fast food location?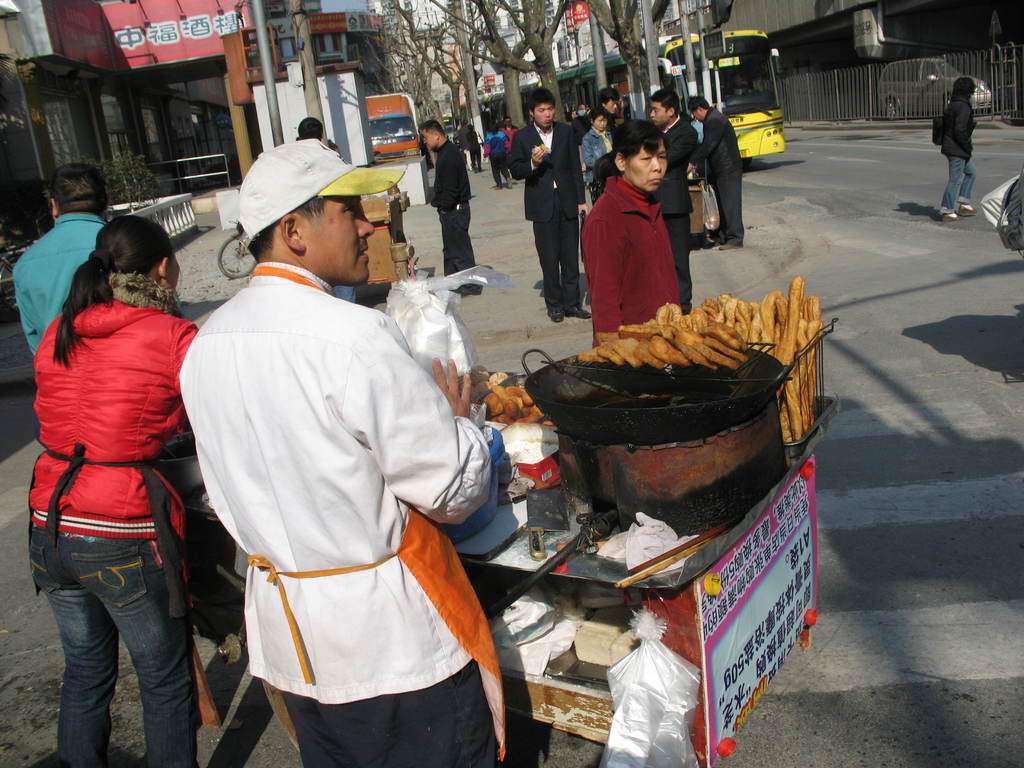
637:333:690:364
